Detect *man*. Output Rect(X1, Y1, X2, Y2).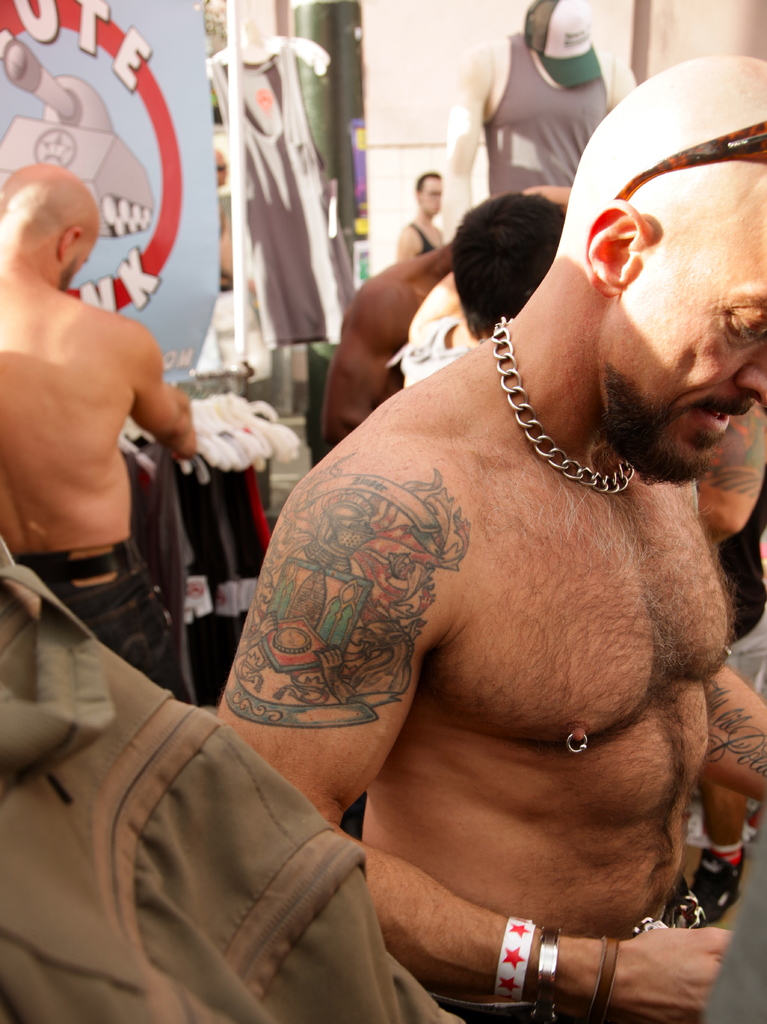
Rect(0, 158, 208, 711).
